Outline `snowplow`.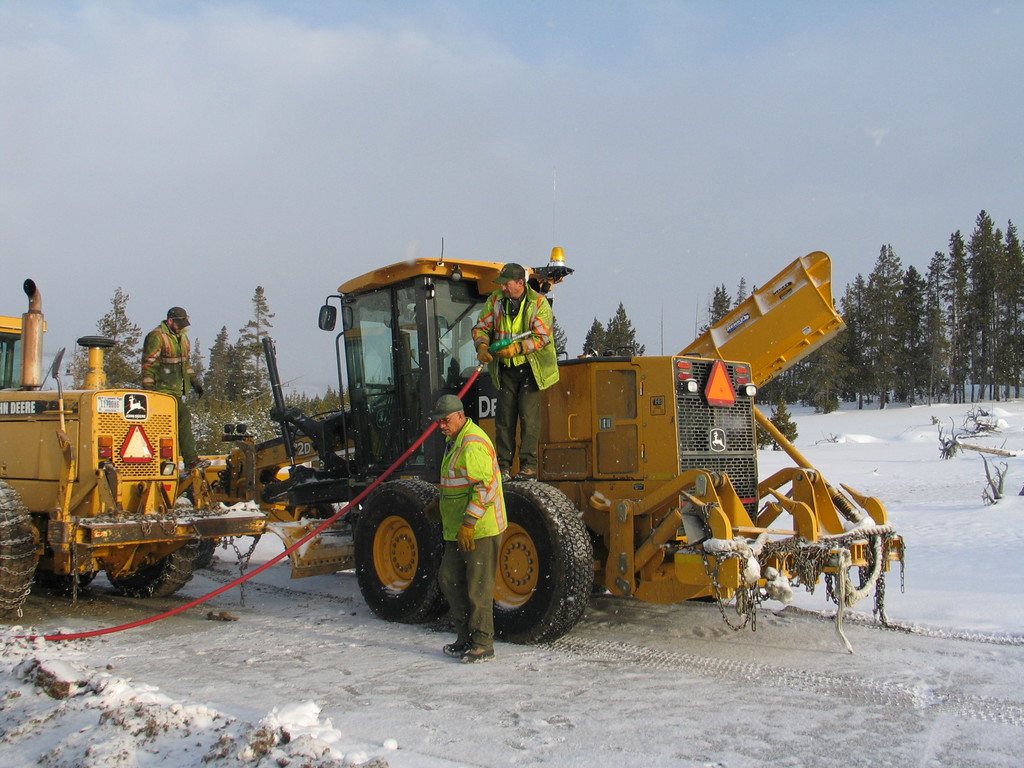
Outline: 0,279,271,618.
